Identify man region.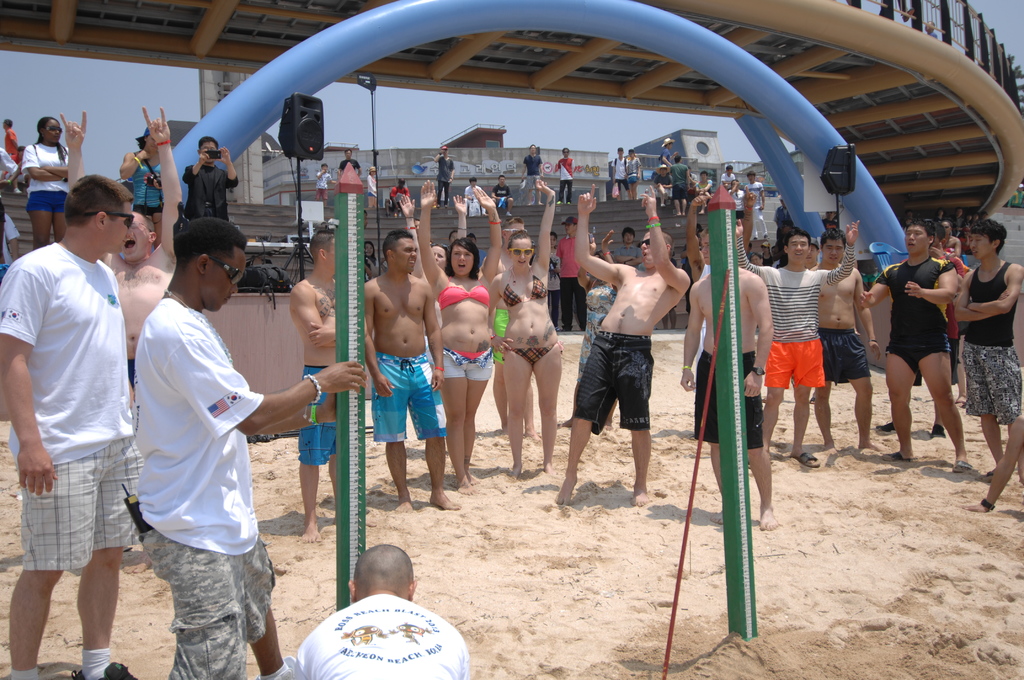
Region: x1=769 y1=245 x2=780 y2=259.
